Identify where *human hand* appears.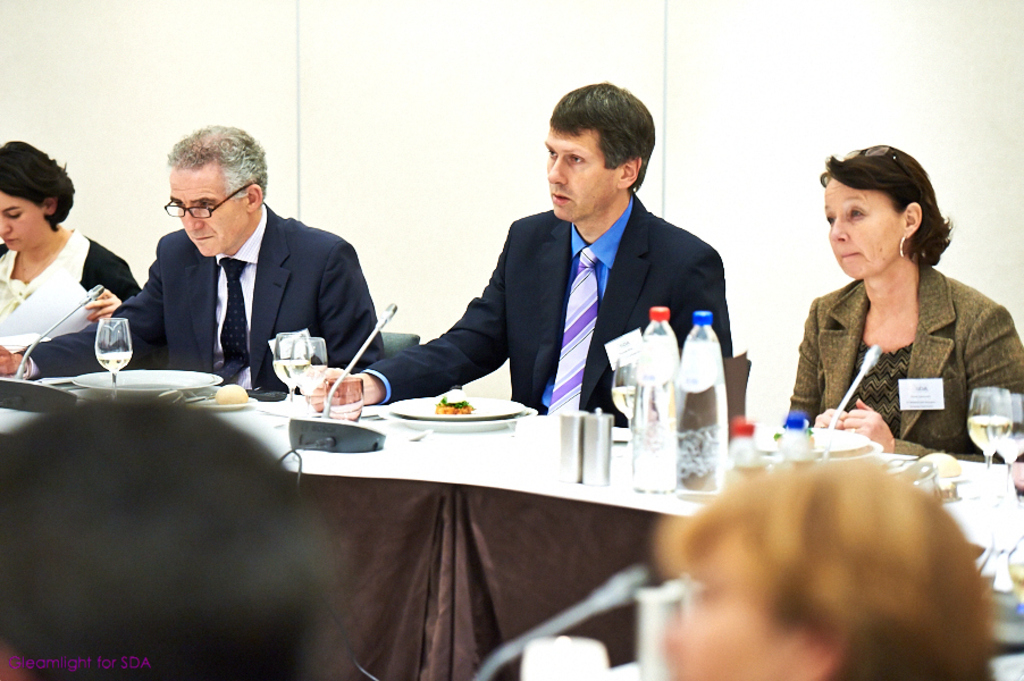
Appears at <box>0,344,17,375</box>.
